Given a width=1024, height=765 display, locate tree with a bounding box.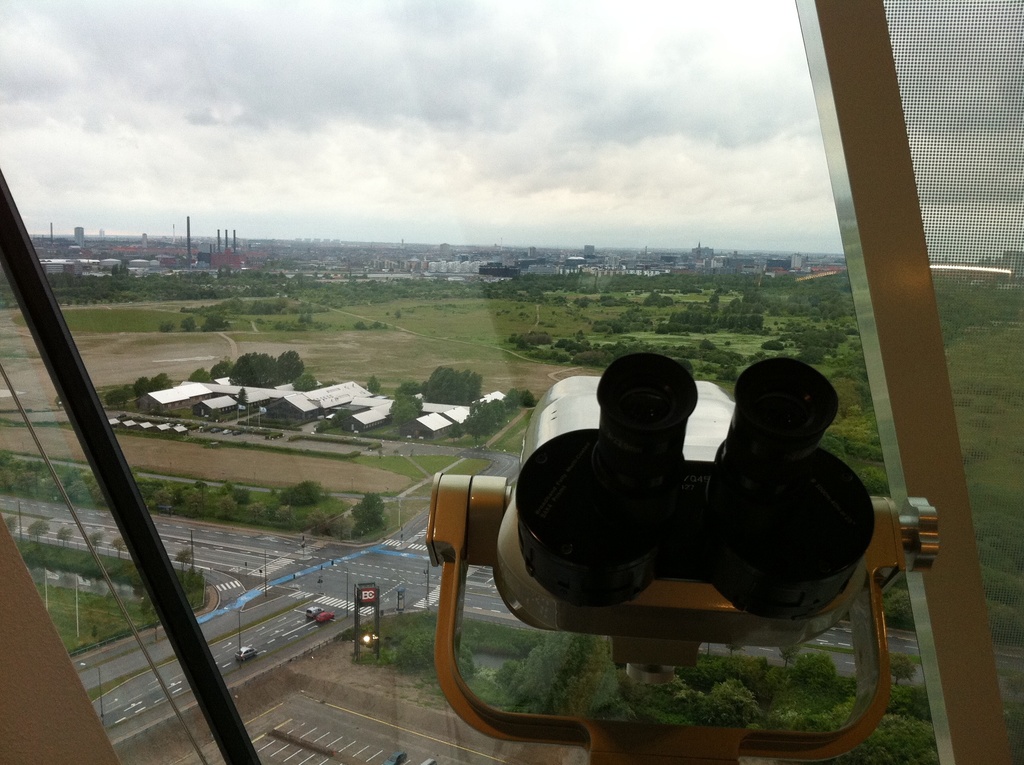
Located: x1=353 y1=493 x2=387 y2=529.
